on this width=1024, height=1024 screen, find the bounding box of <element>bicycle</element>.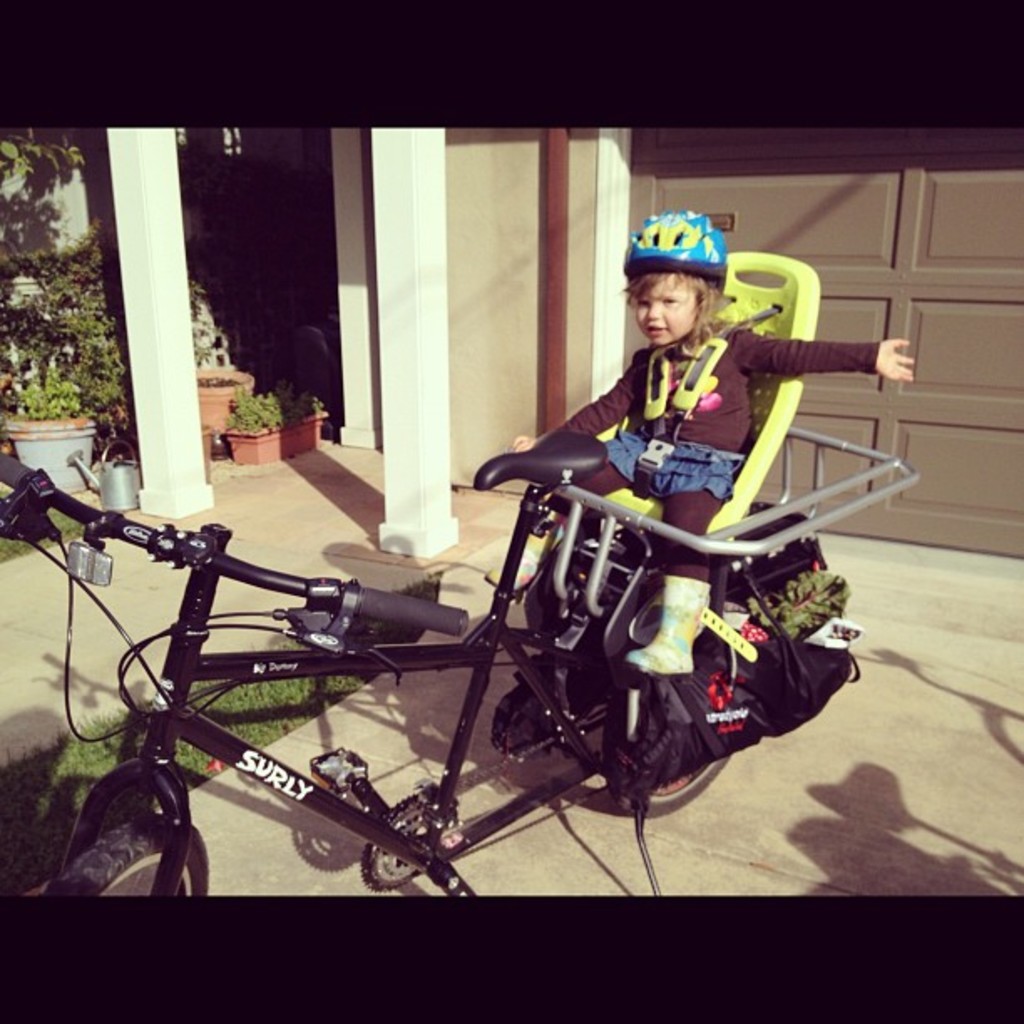
Bounding box: l=0, t=425, r=745, b=902.
